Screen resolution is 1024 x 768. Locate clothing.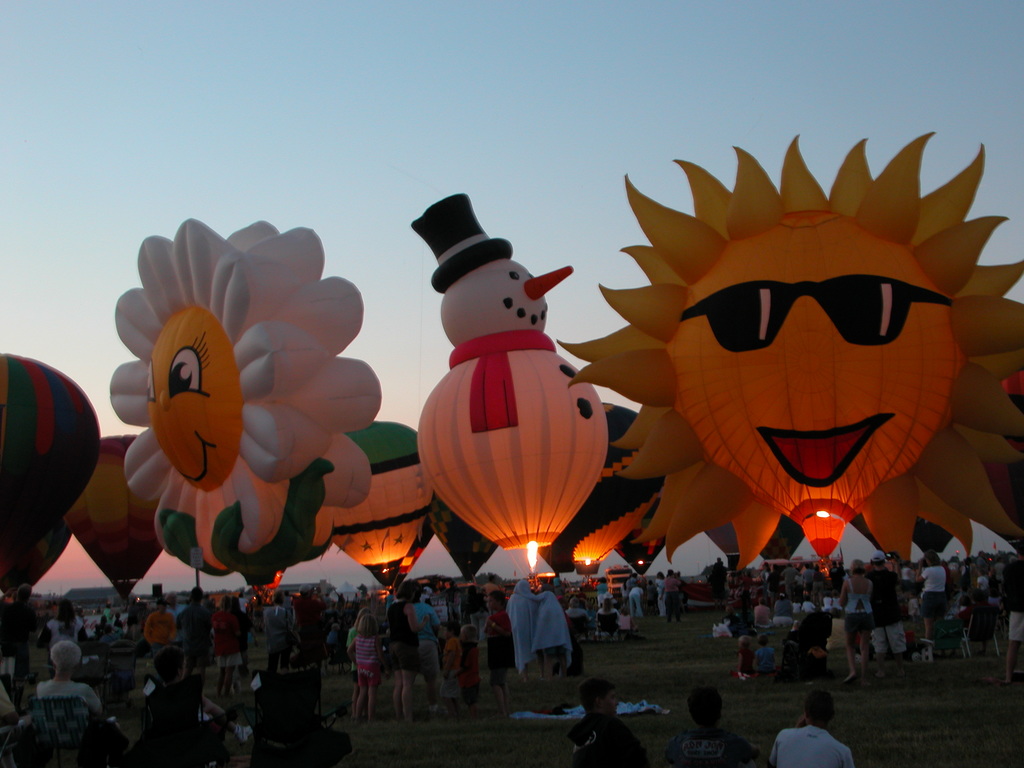
772:600:795:627.
